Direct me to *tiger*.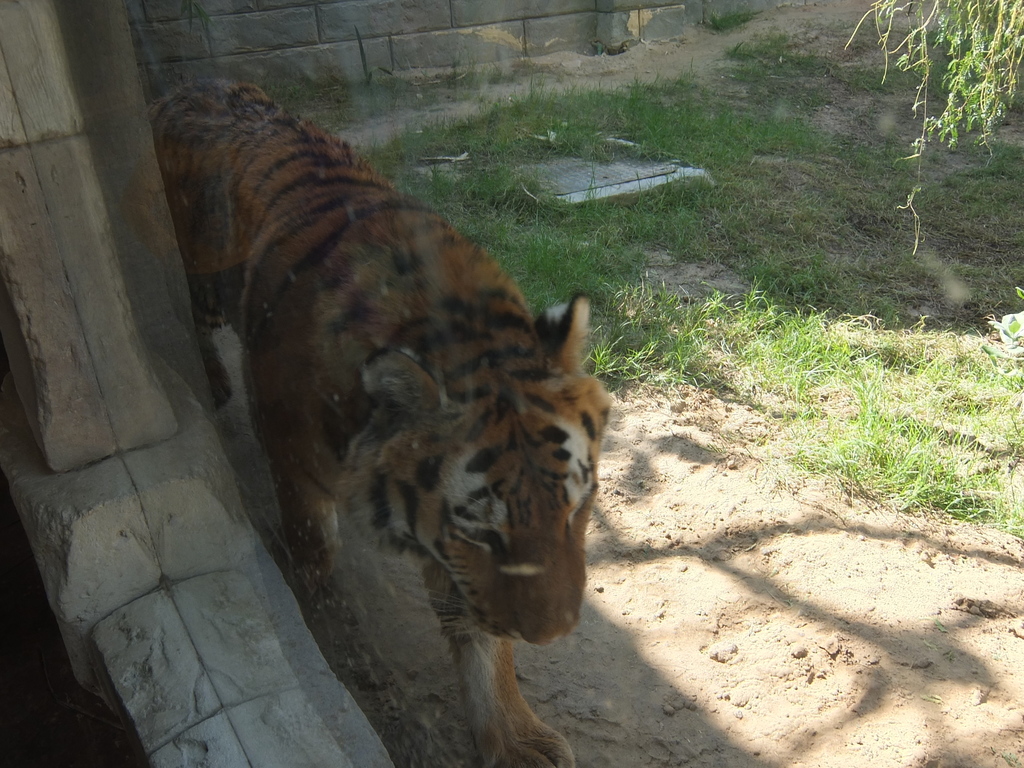
Direction: bbox(148, 80, 611, 767).
